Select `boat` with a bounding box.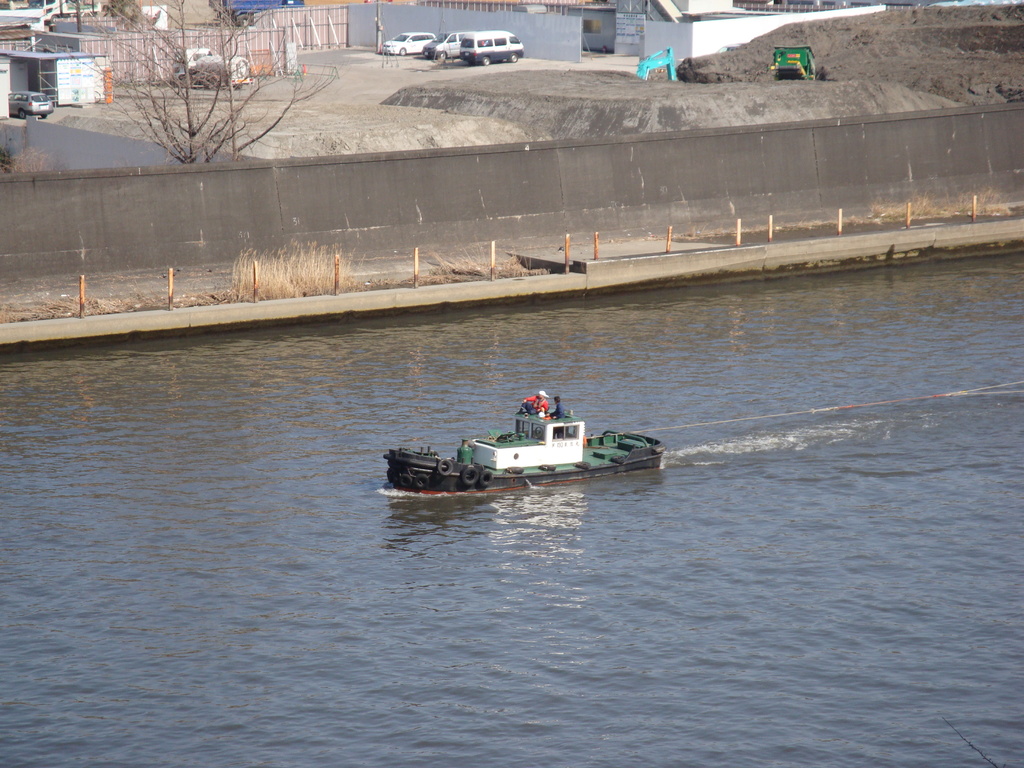
l=396, t=386, r=664, b=491.
